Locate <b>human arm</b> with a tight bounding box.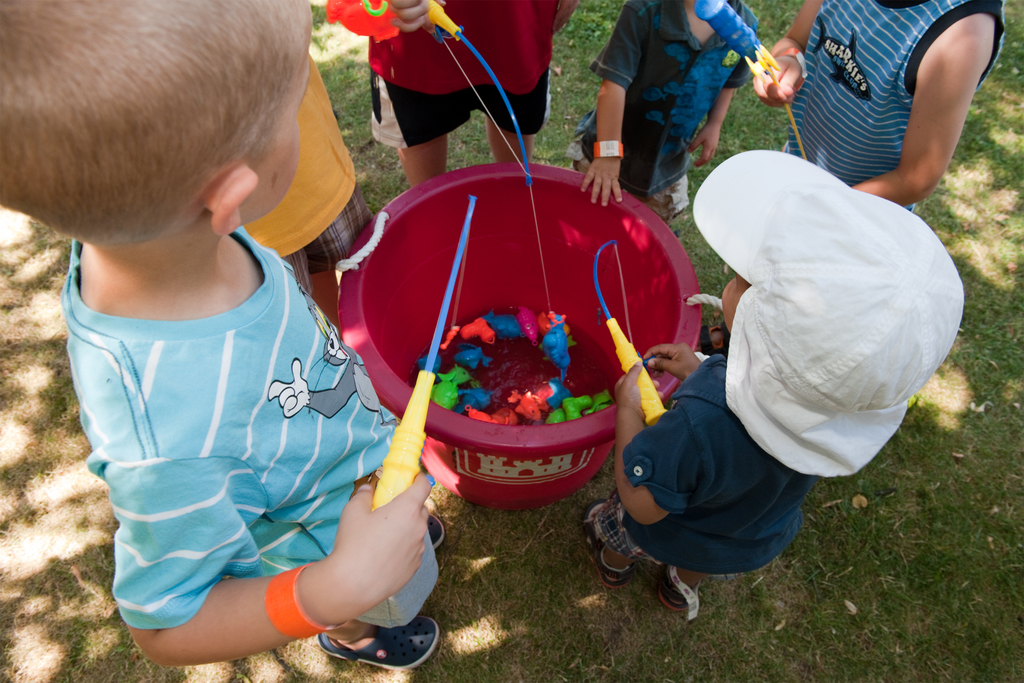
{"left": 573, "top": 0, "right": 668, "bottom": 215}.
